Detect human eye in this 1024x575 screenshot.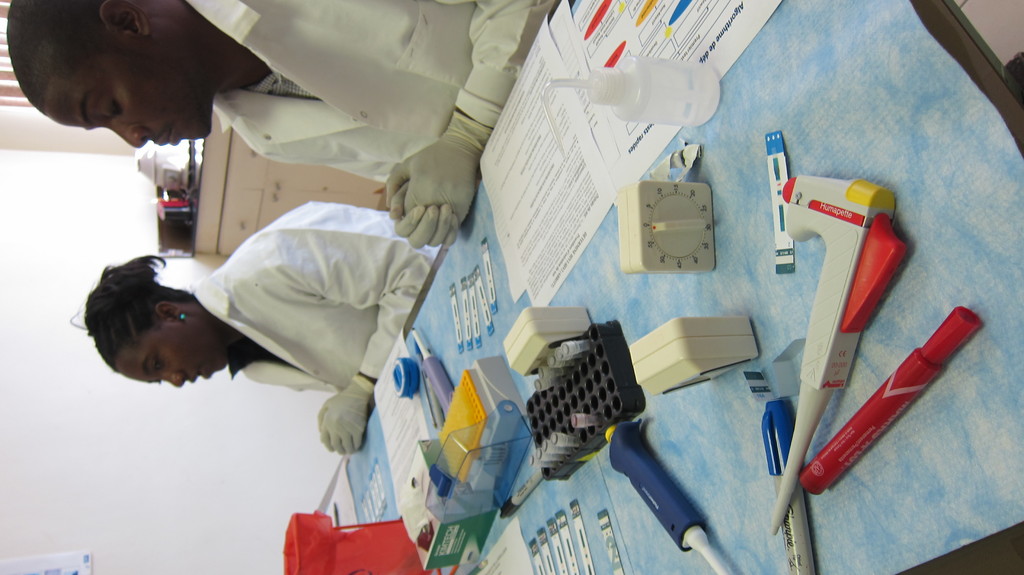
Detection: x1=101, y1=97, x2=124, y2=122.
